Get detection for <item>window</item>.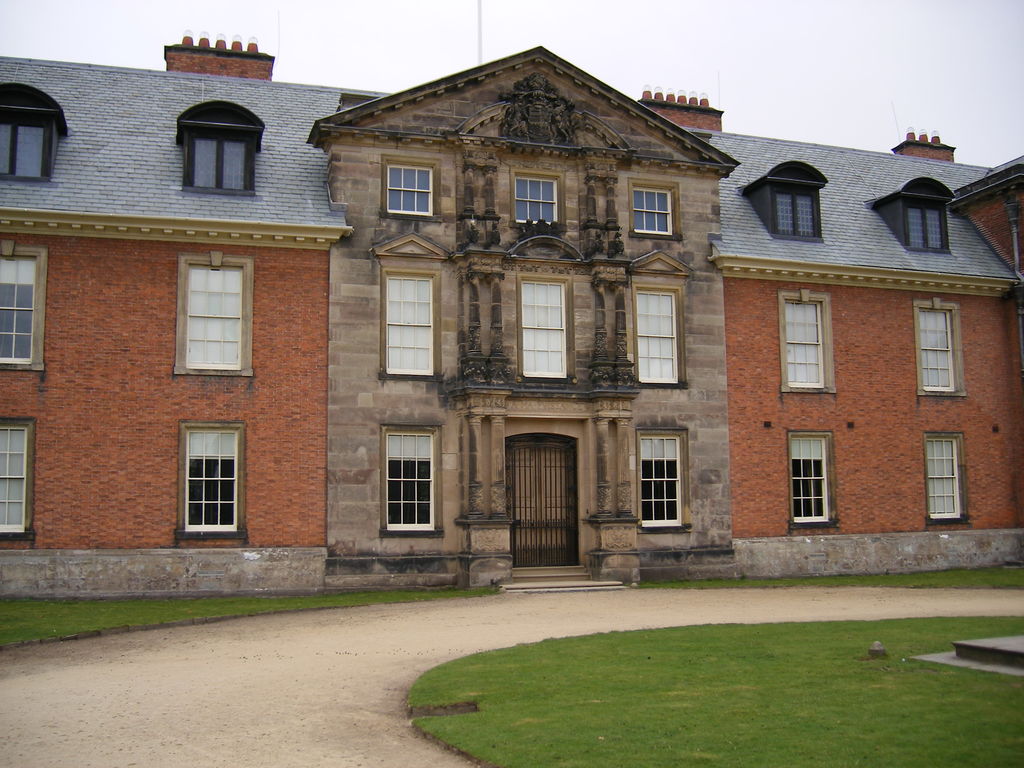
Detection: bbox=[172, 250, 254, 375].
